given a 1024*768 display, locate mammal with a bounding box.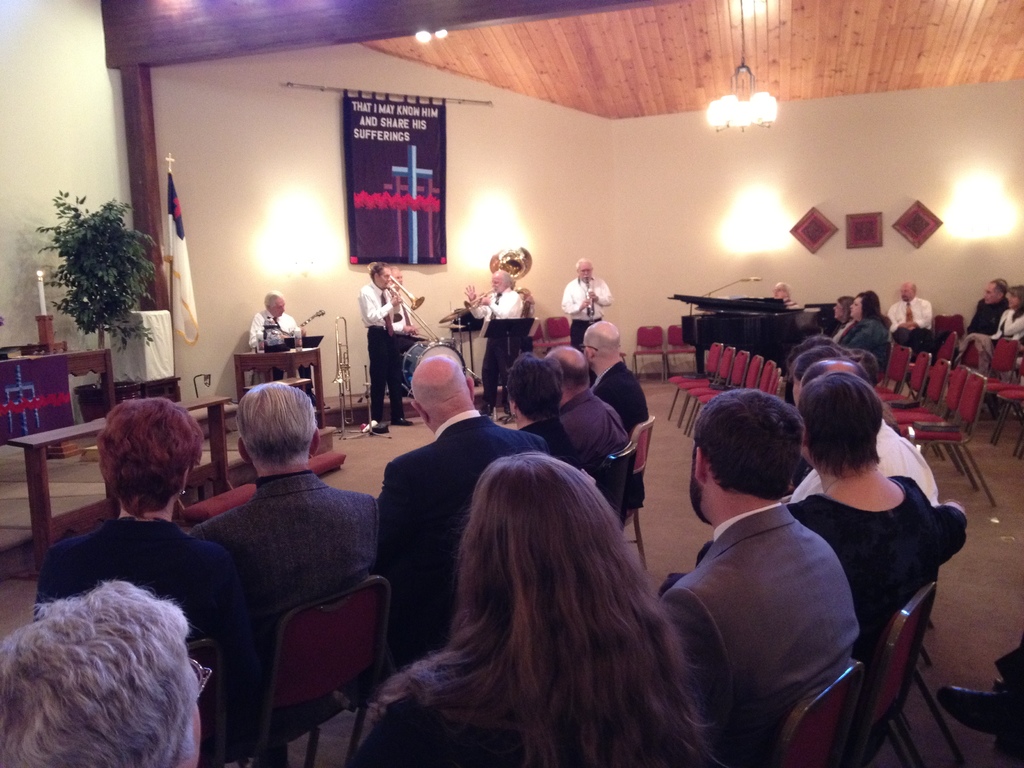
Located: rect(771, 278, 799, 308).
